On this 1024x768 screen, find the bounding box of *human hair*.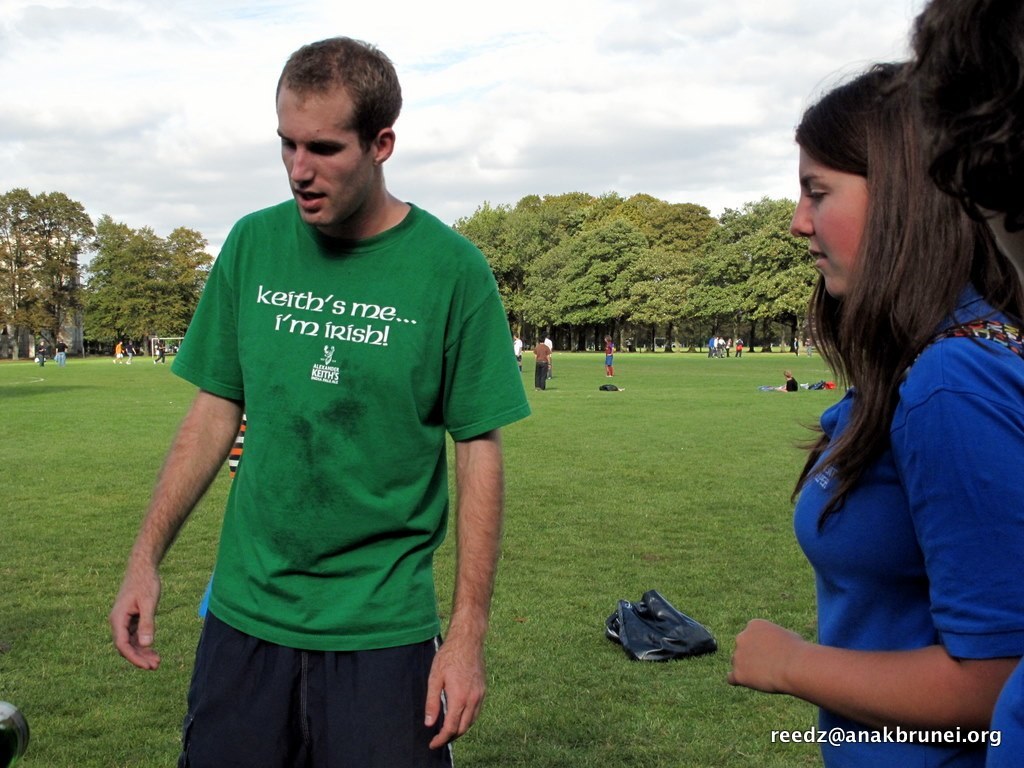
Bounding box: (788, 52, 1023, 534).
